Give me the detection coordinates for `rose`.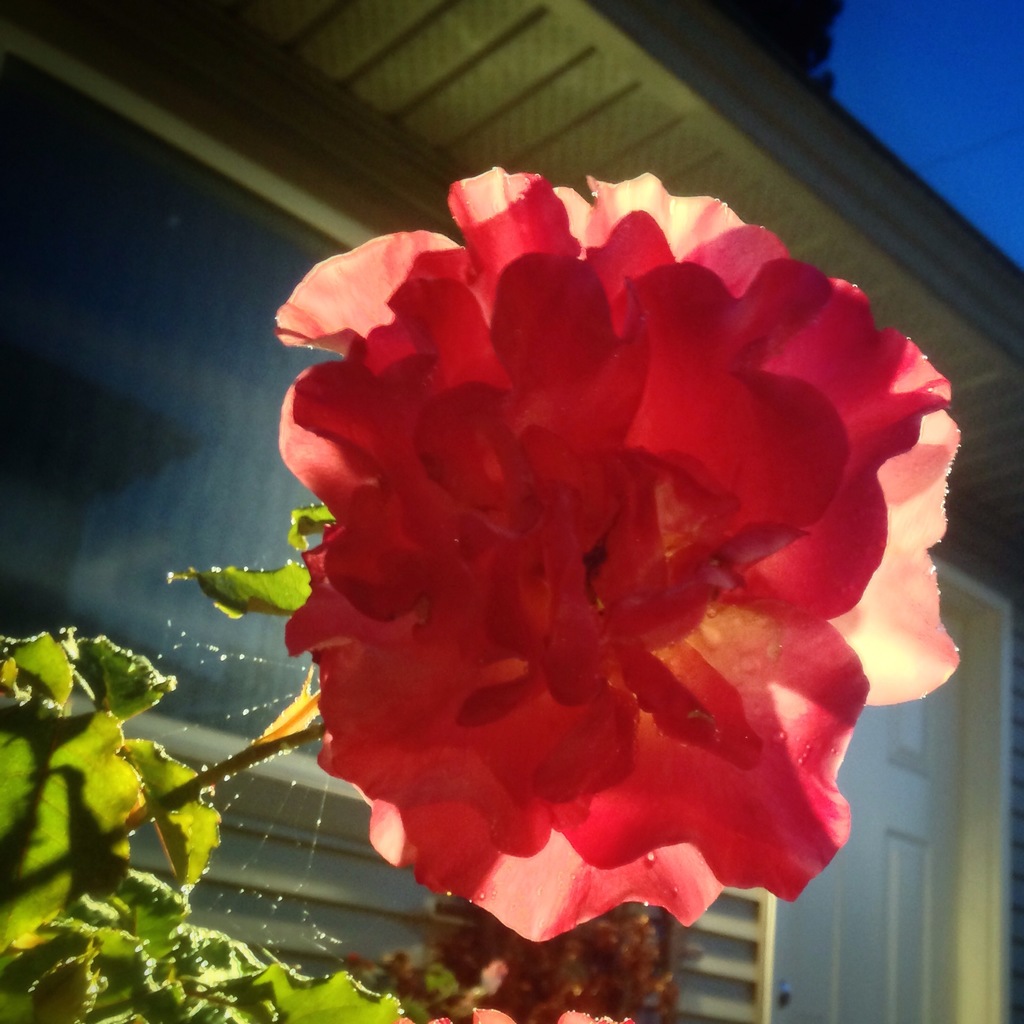
[275,257,856,946].
